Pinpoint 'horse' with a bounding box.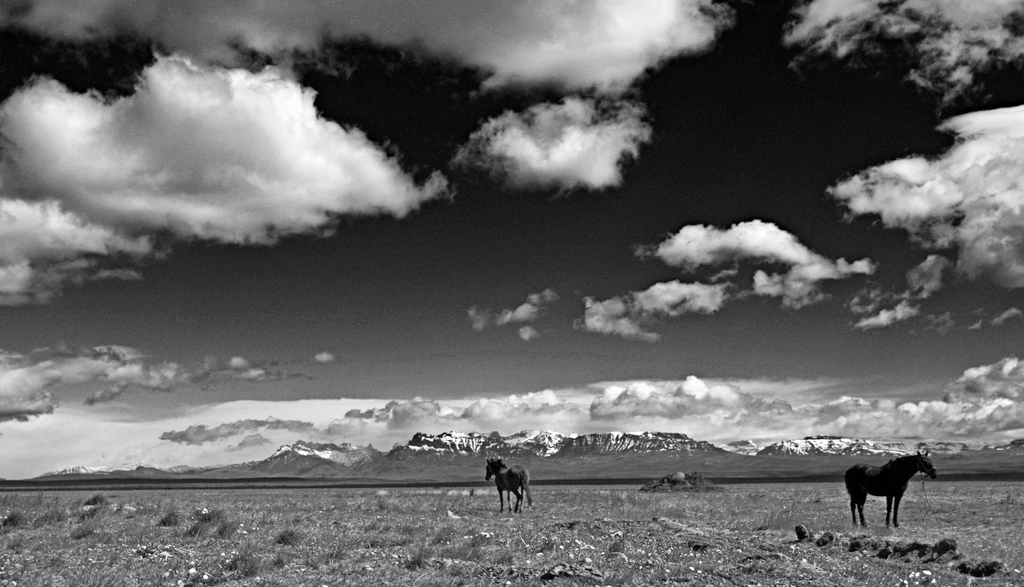
485,458,536,516.
